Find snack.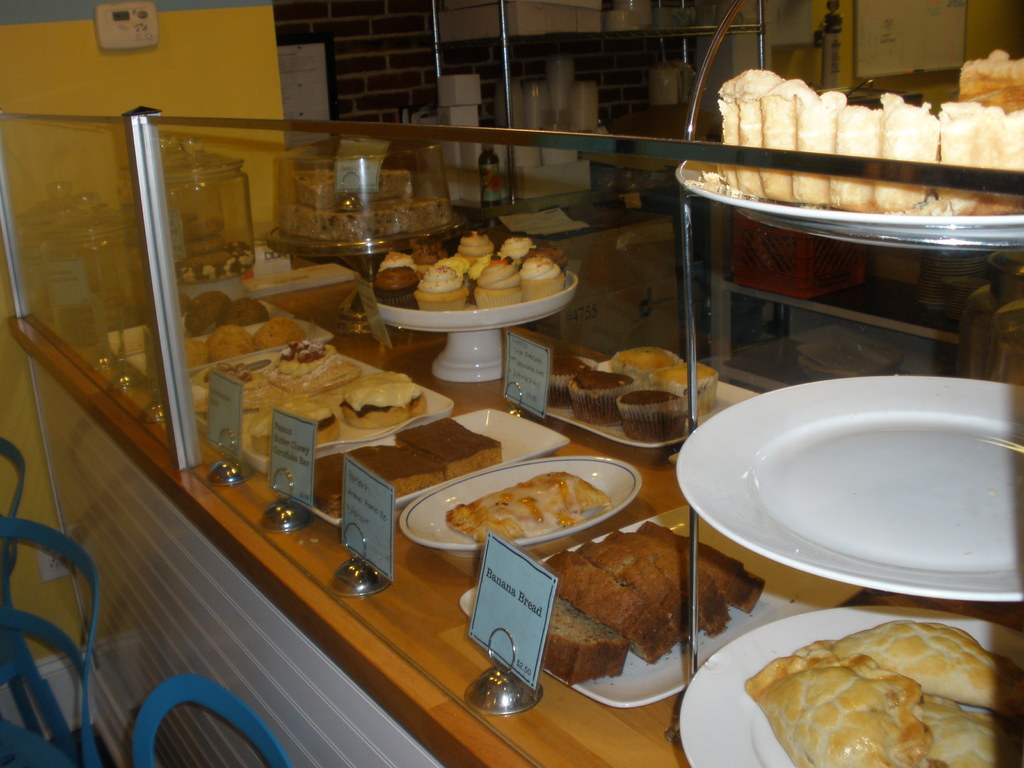
255 316 305 348.
